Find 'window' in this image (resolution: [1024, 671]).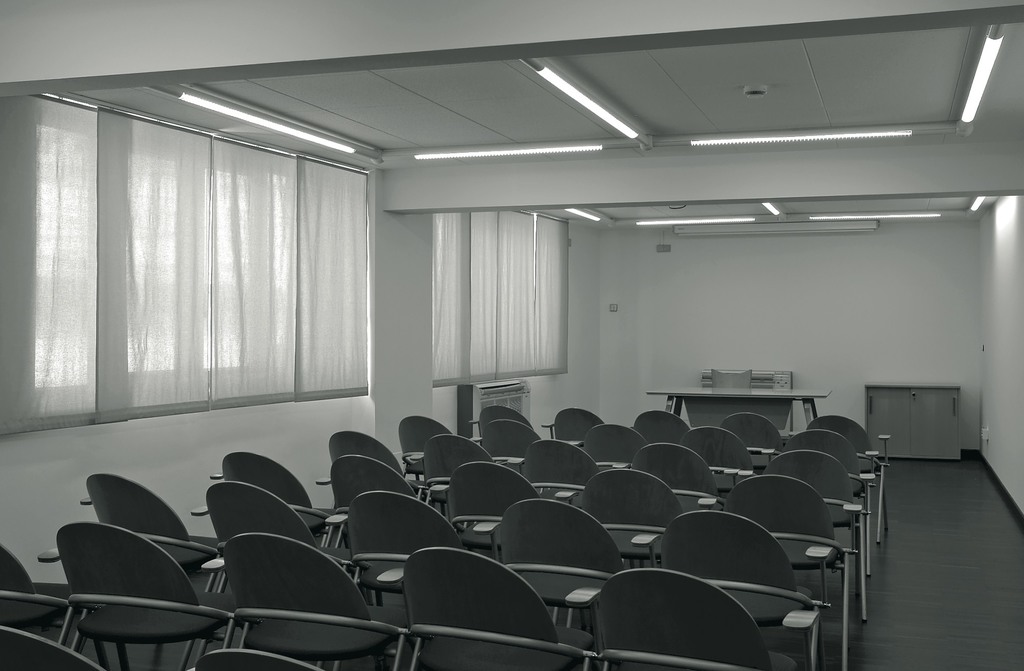
rect(25, 71, 388, 455).
